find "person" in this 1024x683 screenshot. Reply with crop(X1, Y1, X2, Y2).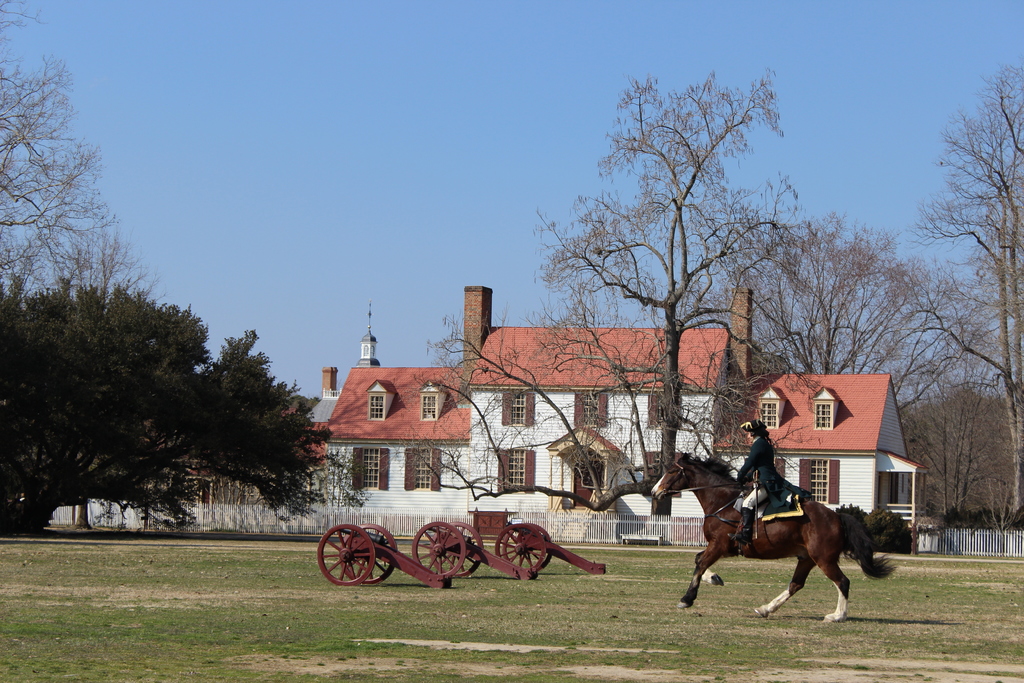
crop(727, 418, 783, 541).
